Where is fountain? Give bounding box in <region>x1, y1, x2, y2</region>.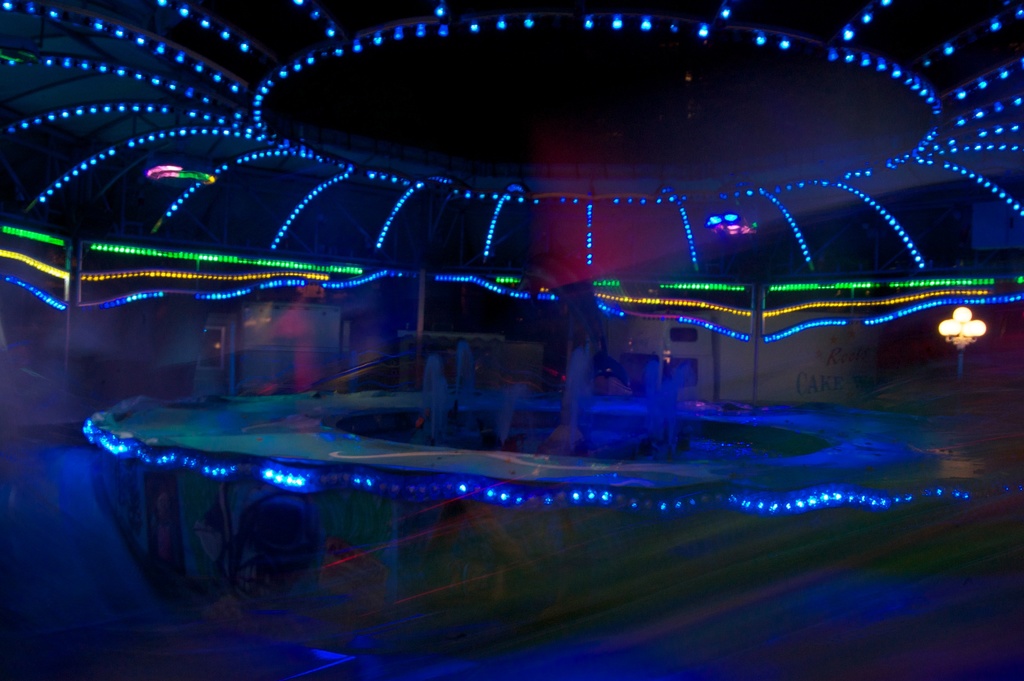
<region>68, 170, 977, 615</region>.
